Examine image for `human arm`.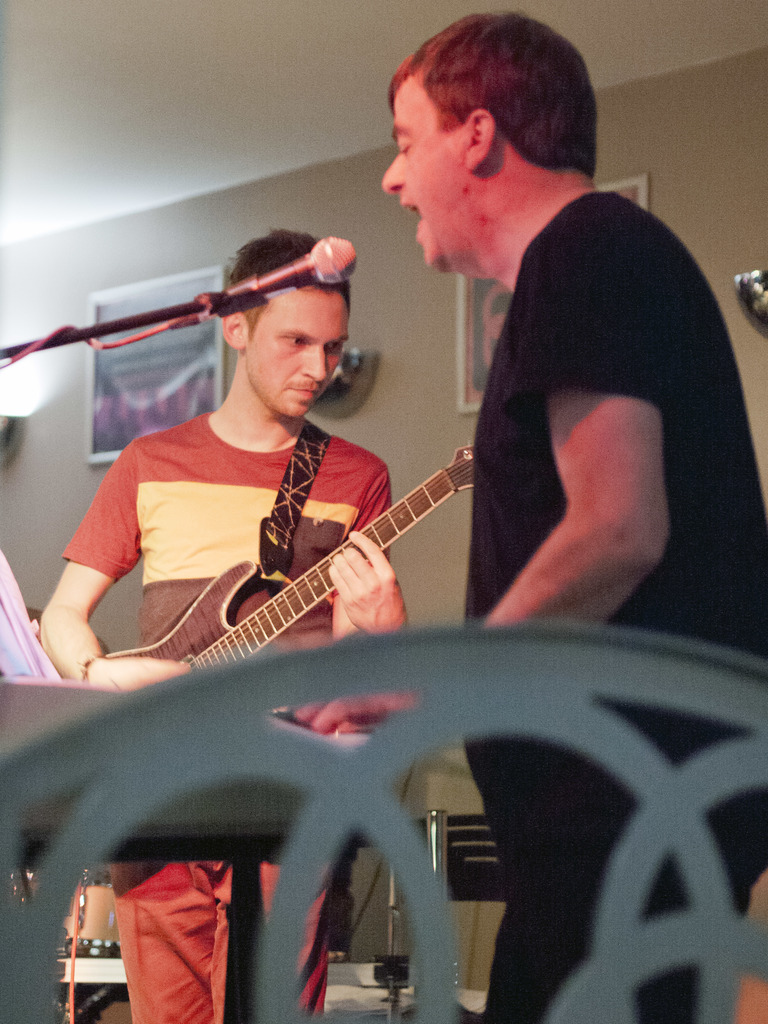
Examination result: 326,459,404,643.
